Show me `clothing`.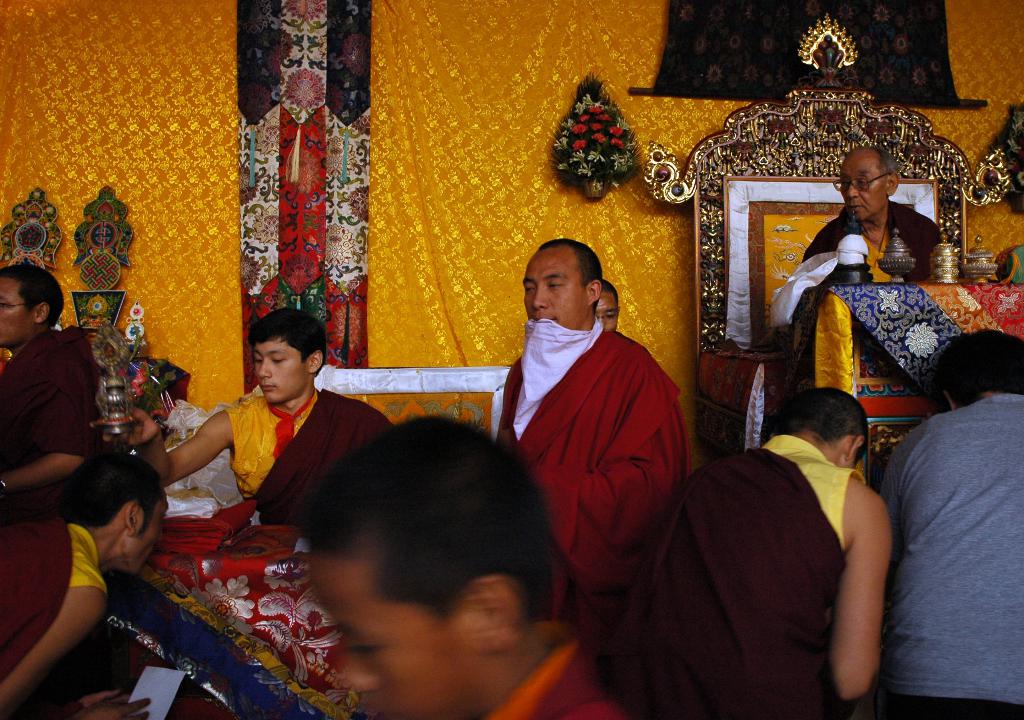
`clothing` is here: [left=485, top=620, right=623, bottom=719].
